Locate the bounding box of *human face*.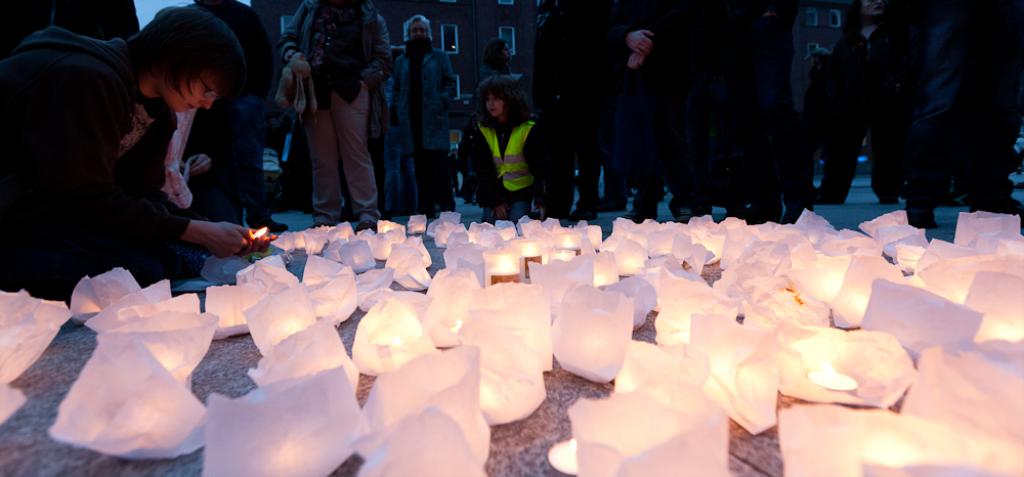
Bounding box: box=[409, 21, 426, 37].
